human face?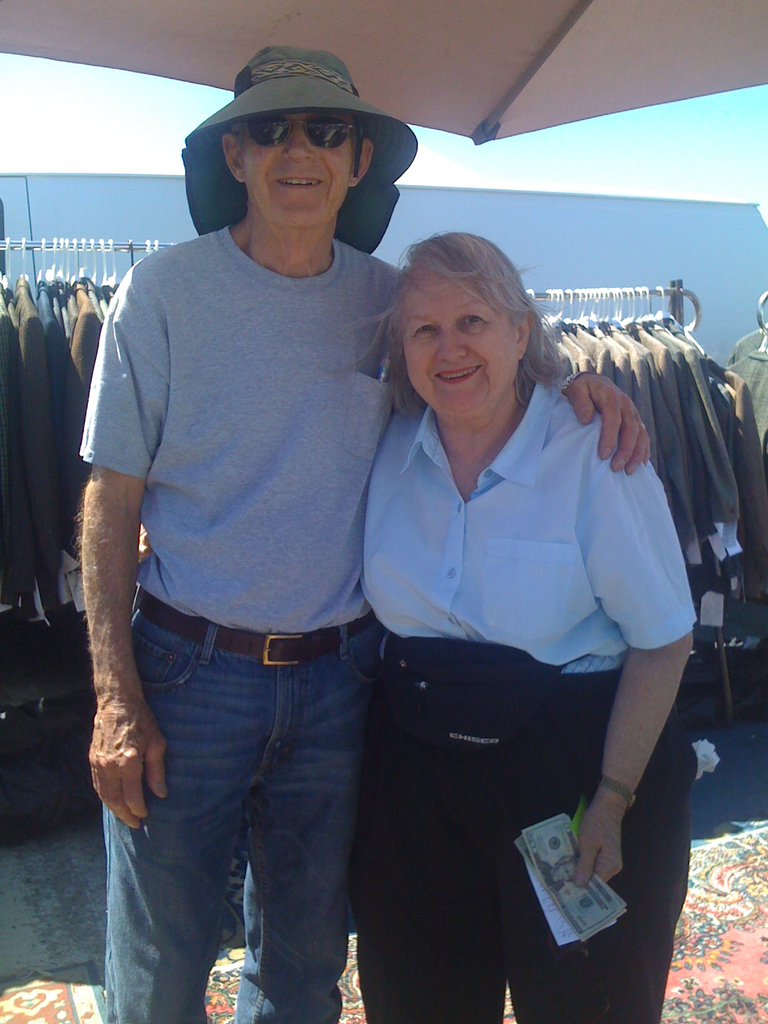
x1=240, y1=113, x2=359, y2=232
